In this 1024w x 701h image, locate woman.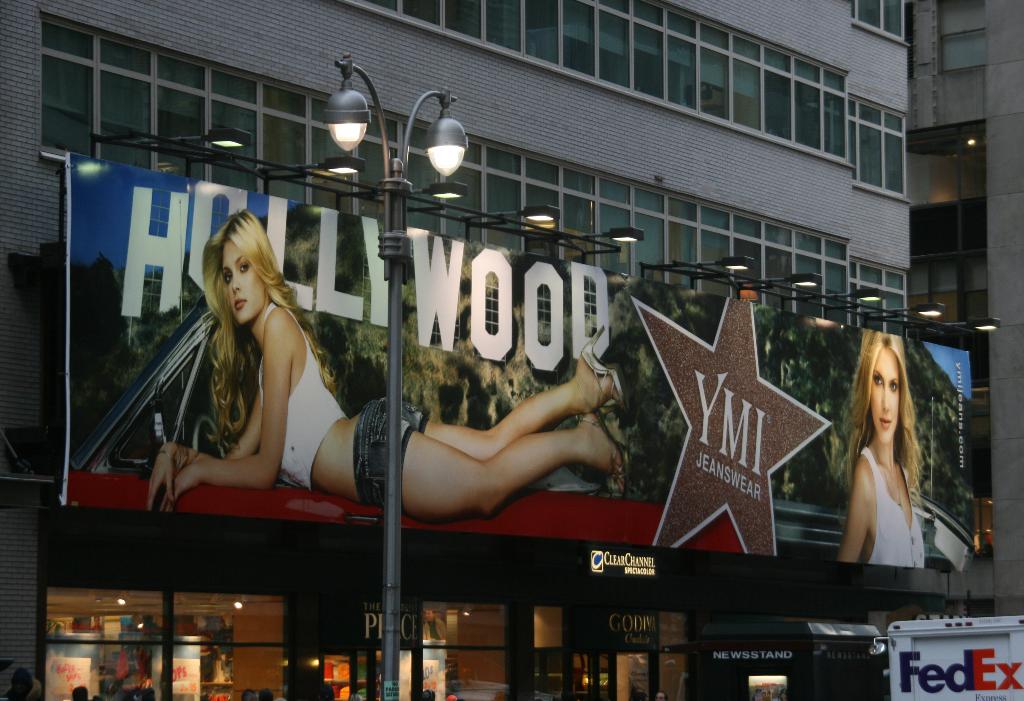
Bounding box: x1=840 y1=331 x2=928 y2=565.
